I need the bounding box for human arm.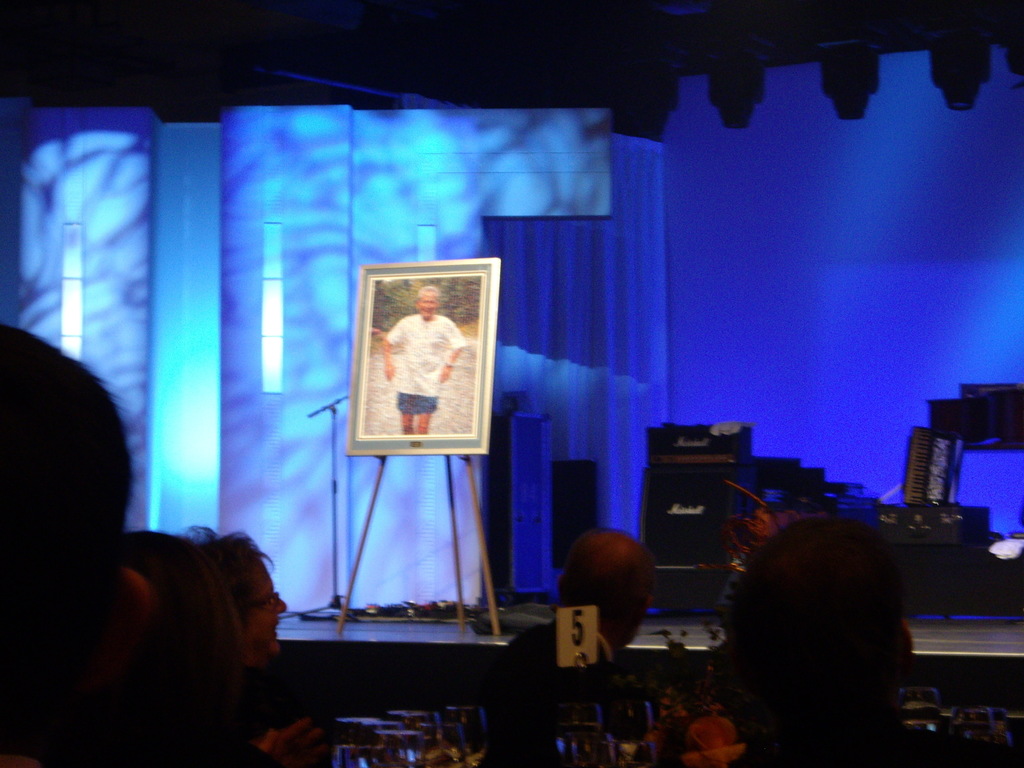
Here it is: <region>442, 317, 467, 383</region>.
